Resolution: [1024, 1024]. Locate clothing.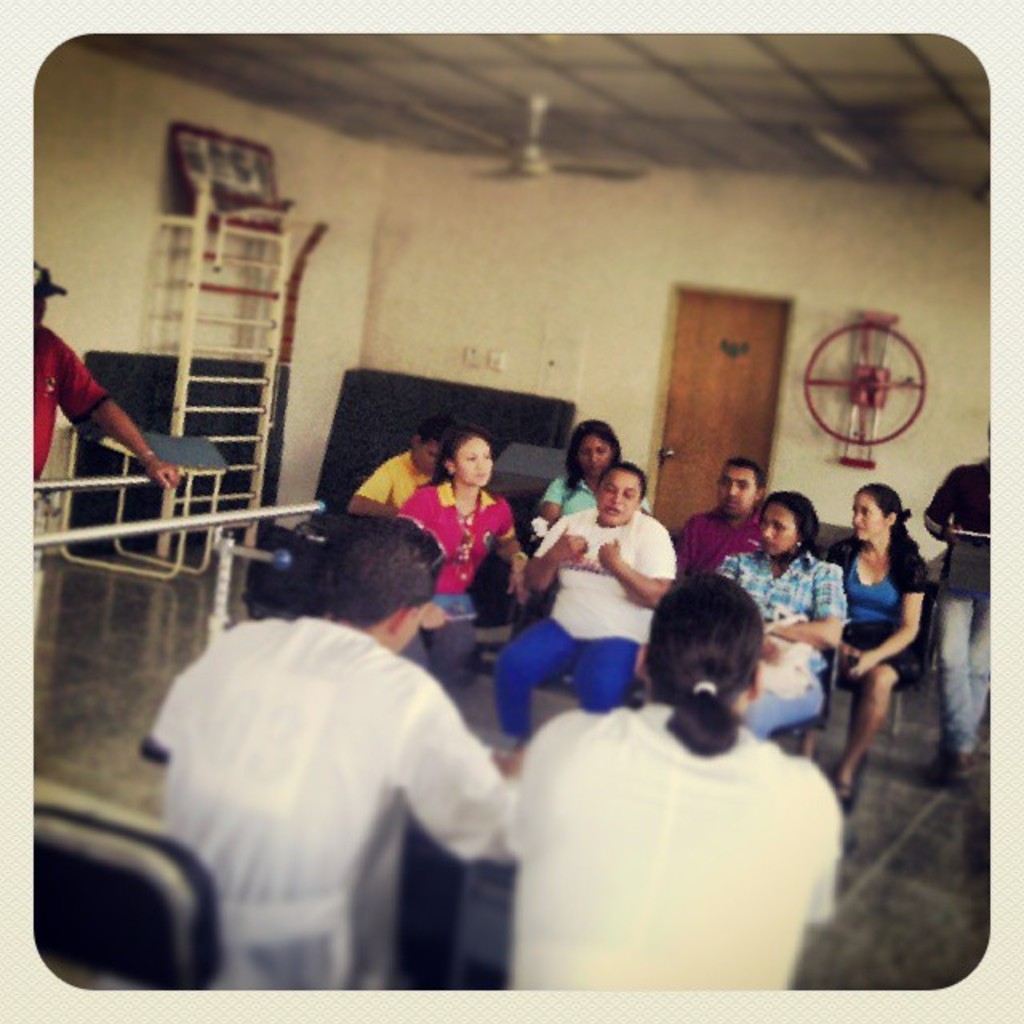
box(160, 610, 515, 1002).
